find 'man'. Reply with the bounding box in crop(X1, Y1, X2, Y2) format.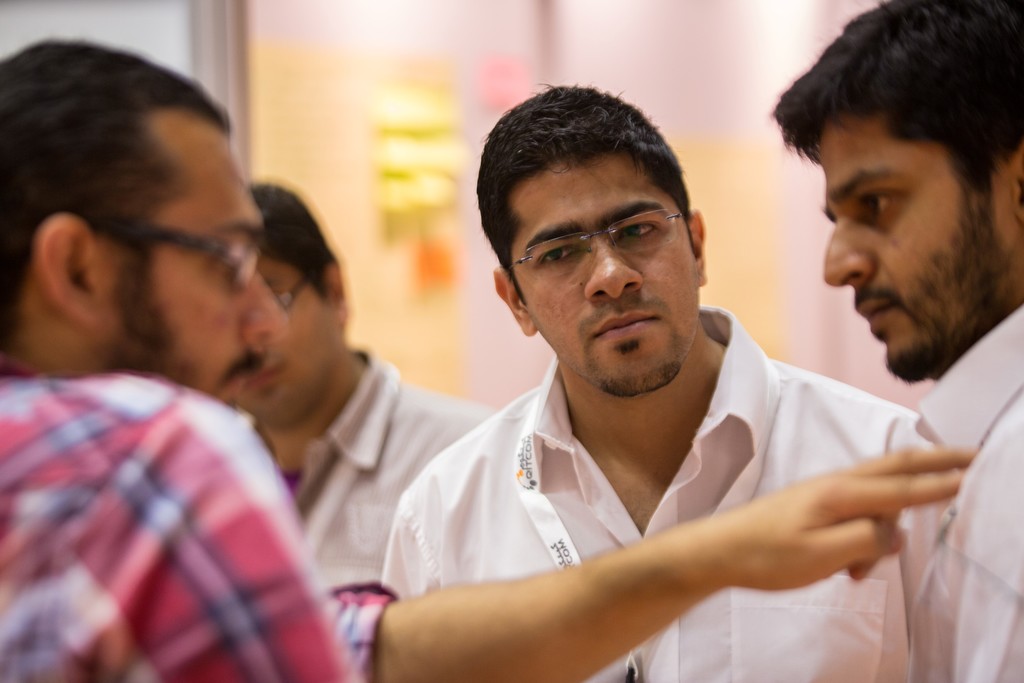
crop(381, 77, 939, 682).
